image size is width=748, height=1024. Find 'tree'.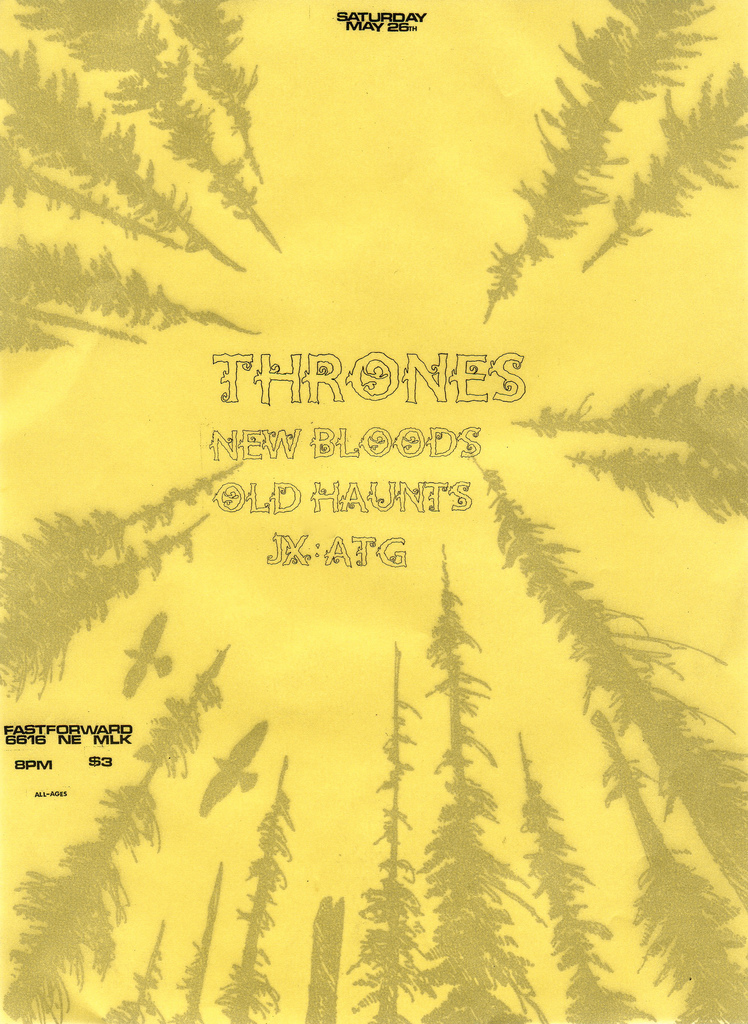
region(482, 0, 725, 329).
